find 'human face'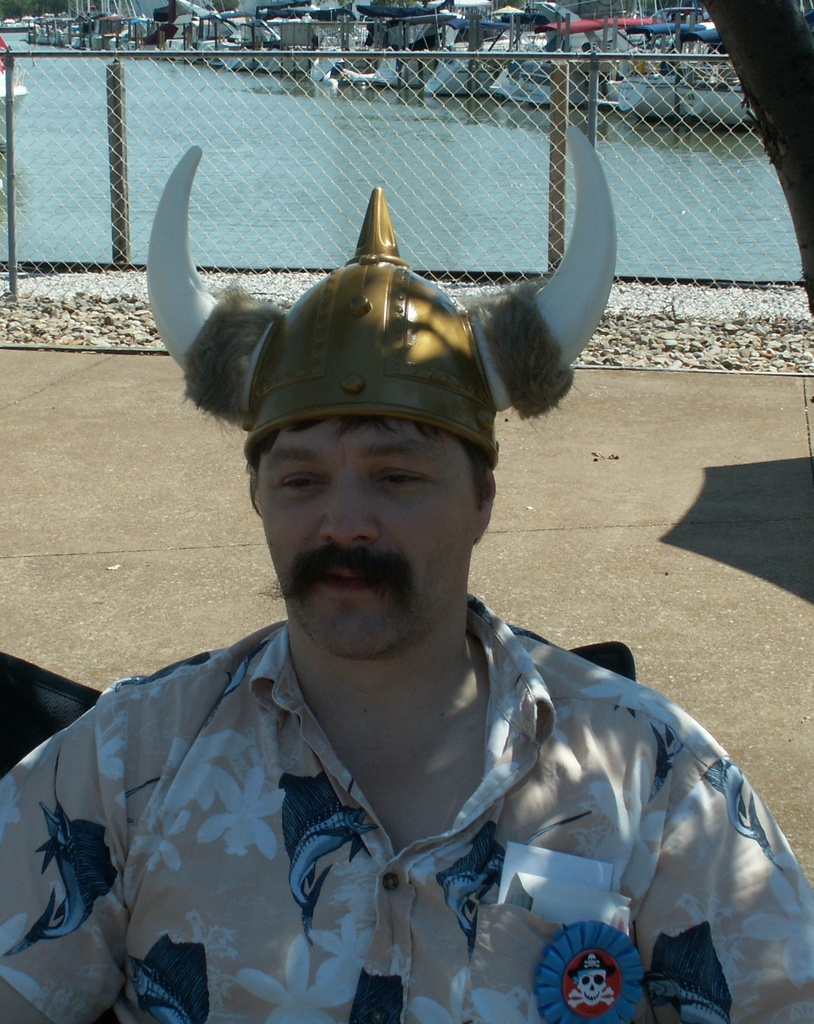
detection(254, 420, 480, 660)
